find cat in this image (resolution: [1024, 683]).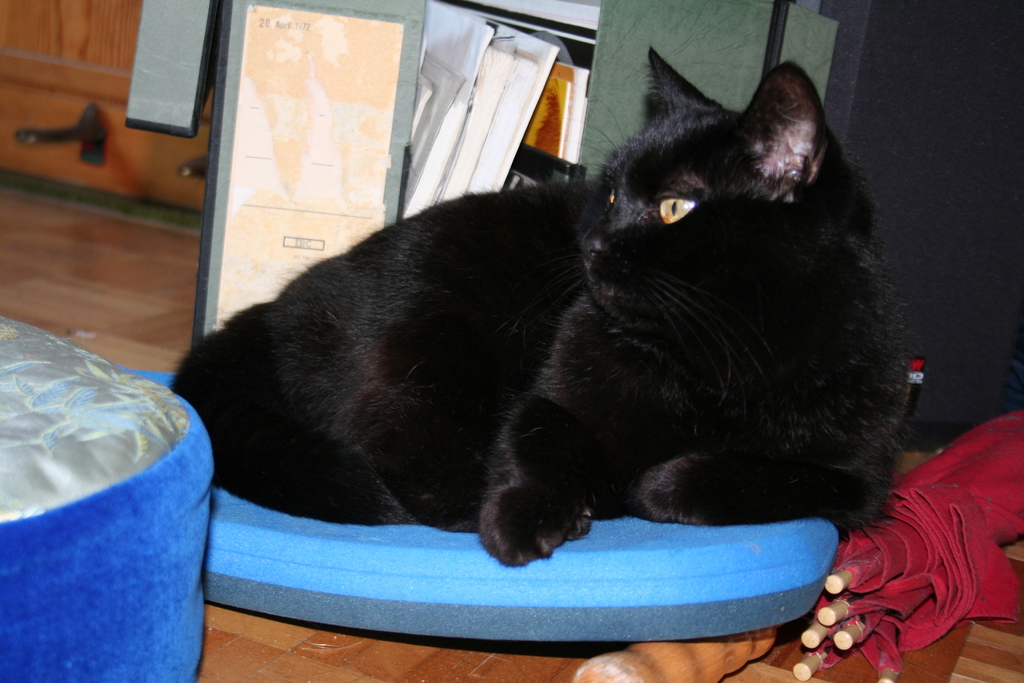
BBox(161, 41, 917, 569).
